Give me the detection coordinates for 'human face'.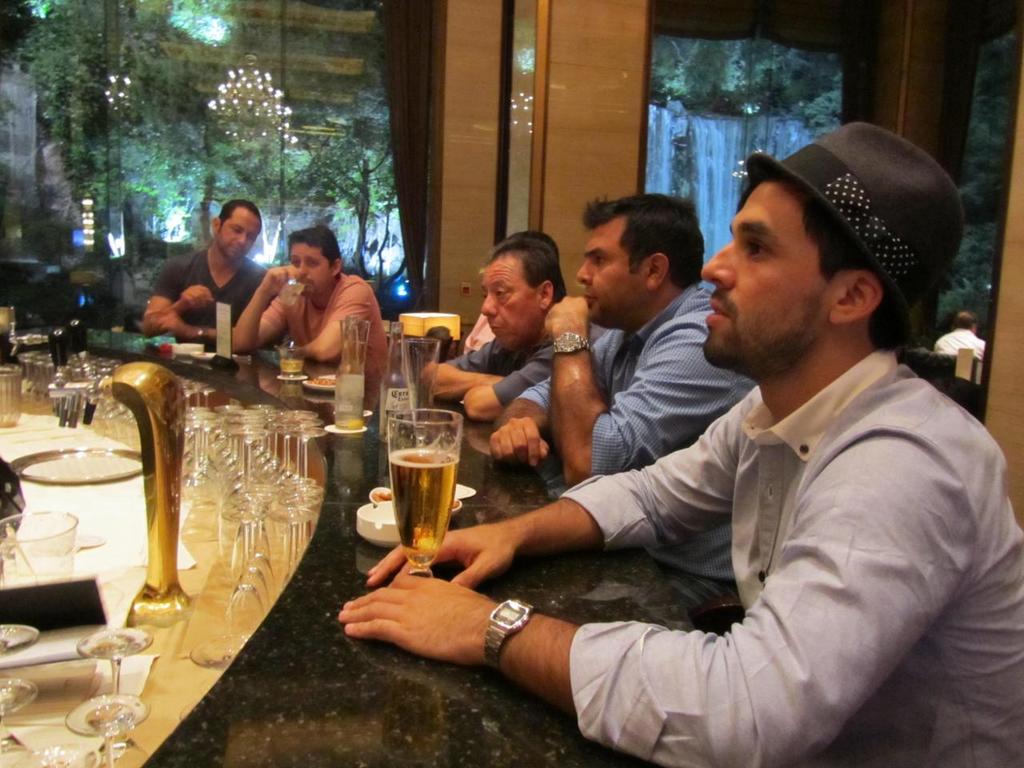
Rect(578, 226, 634, 320).
